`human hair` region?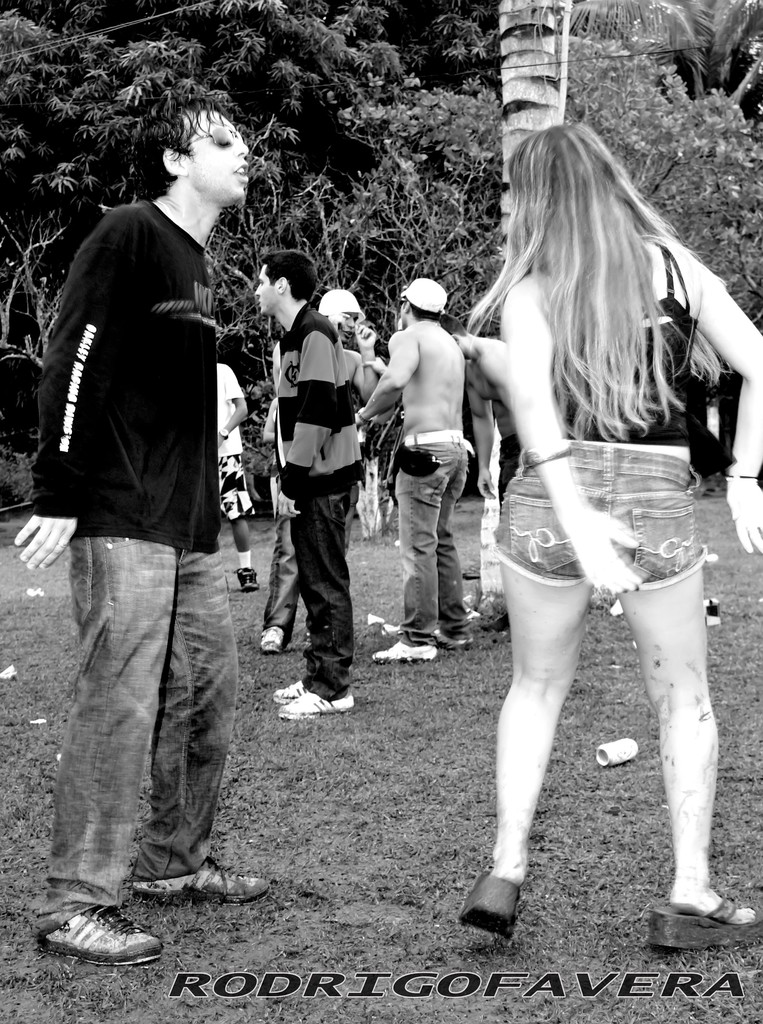
458,118,733,442
